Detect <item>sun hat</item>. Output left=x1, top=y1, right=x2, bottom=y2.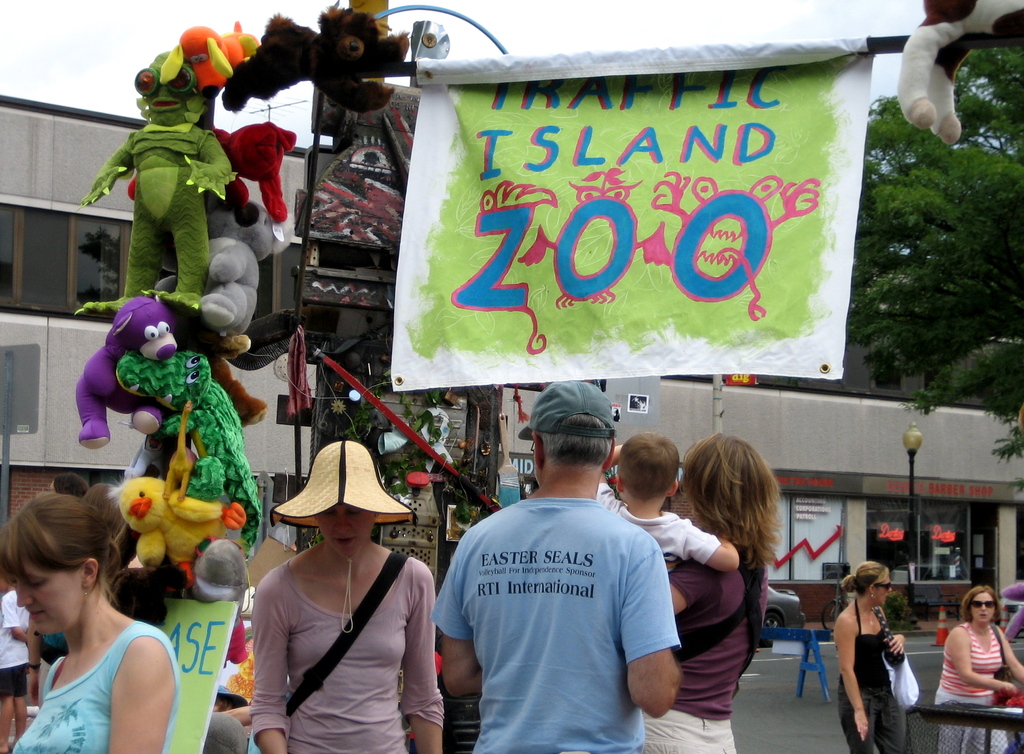
left=266, top=437, right=414, bottom=634.
